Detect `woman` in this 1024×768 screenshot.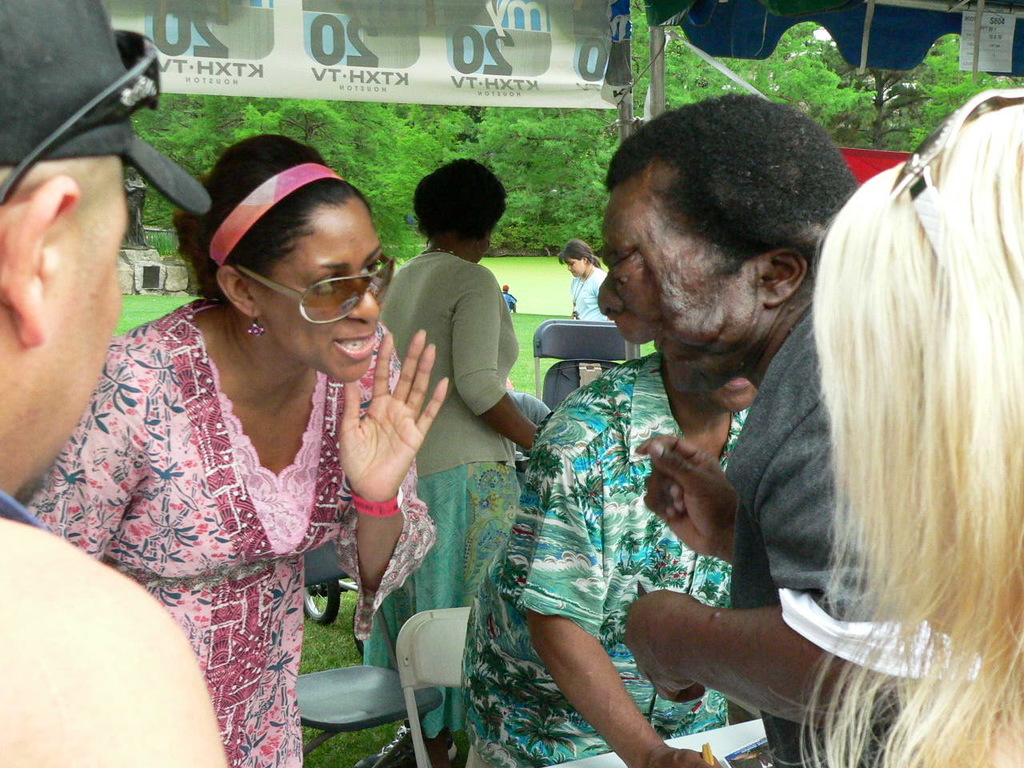
Detection: [x1=22, y1=134, x2=450, y2=767].
